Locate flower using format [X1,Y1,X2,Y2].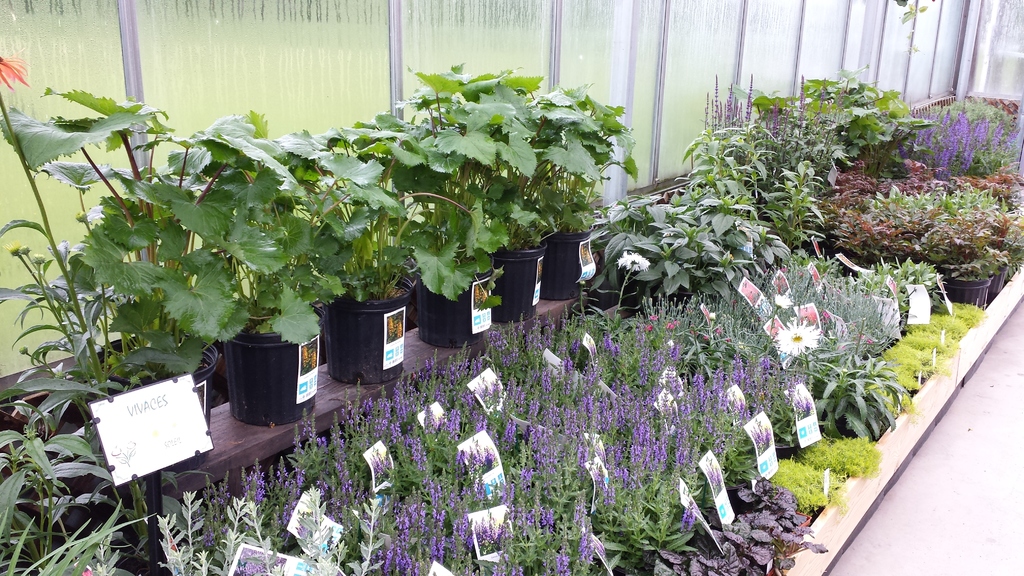
[349,398,364,418].
